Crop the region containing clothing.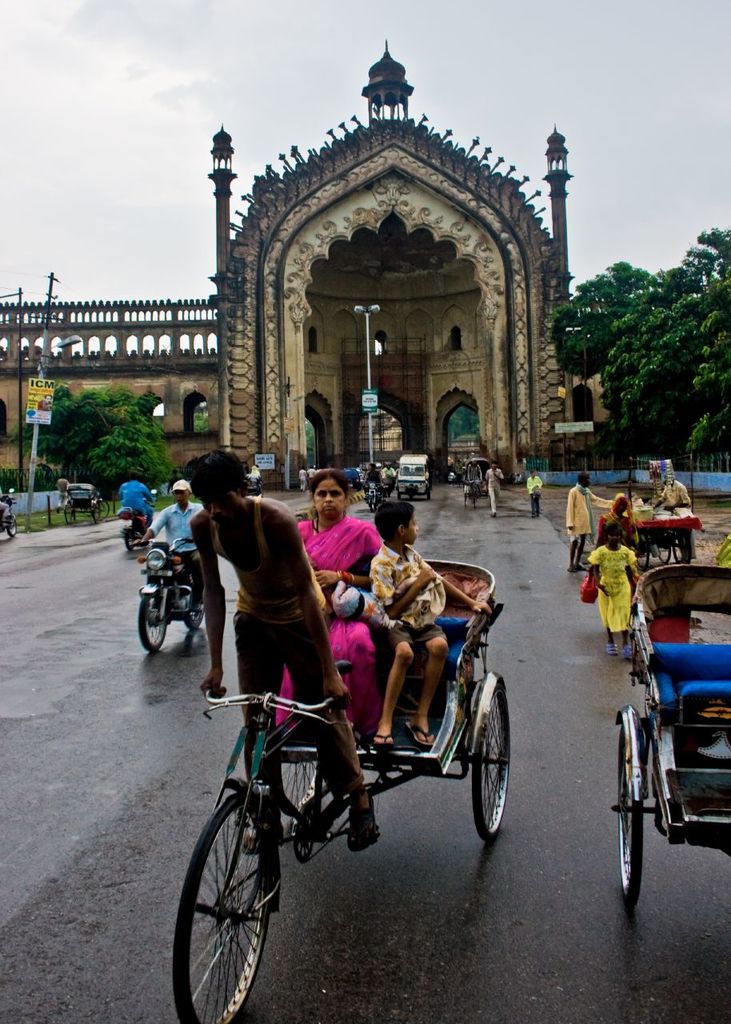
Crop region: [657,473,690,561].
